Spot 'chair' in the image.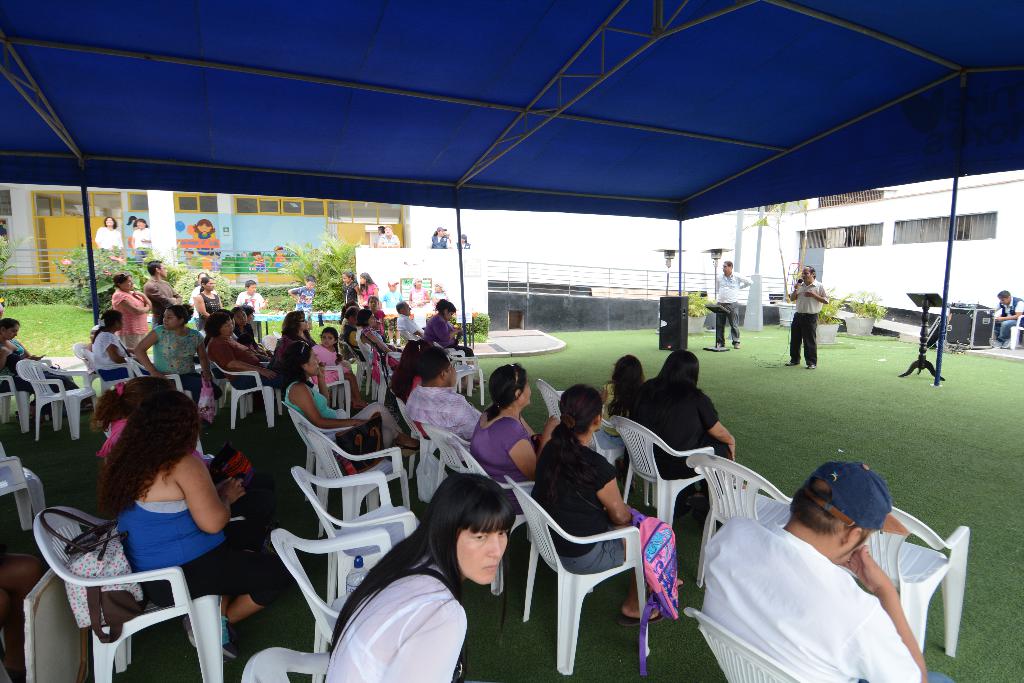
'chair' found at box=[538, 378, 566, 427].
